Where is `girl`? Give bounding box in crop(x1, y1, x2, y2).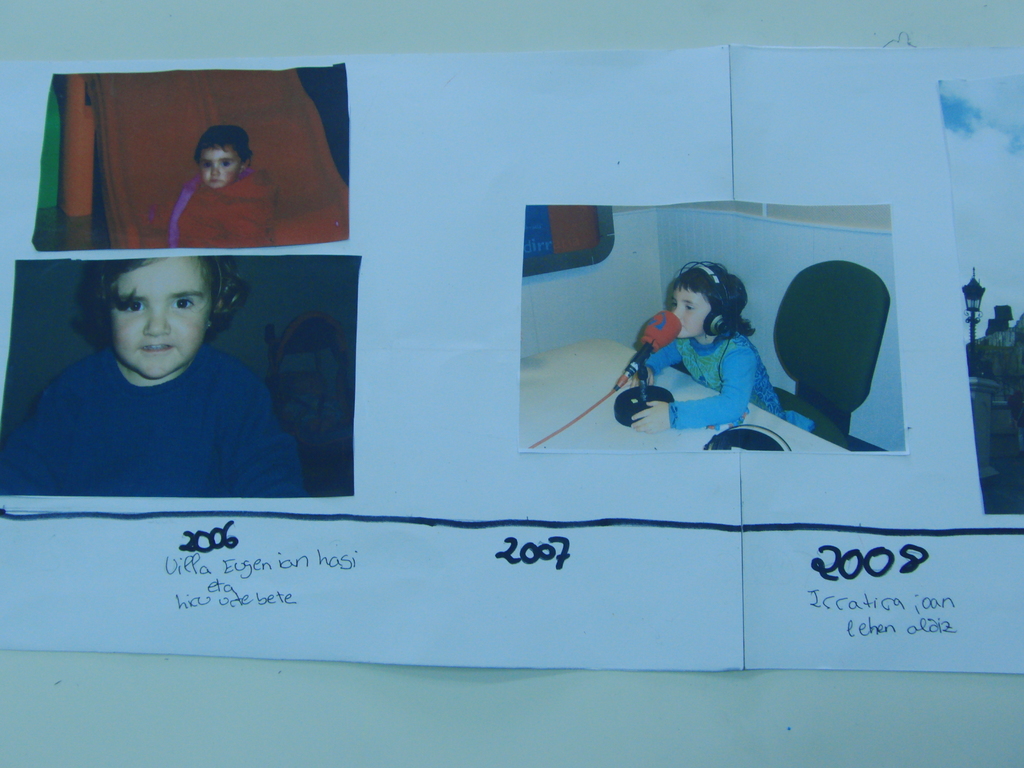
crop(170, 118, 280, 249).
